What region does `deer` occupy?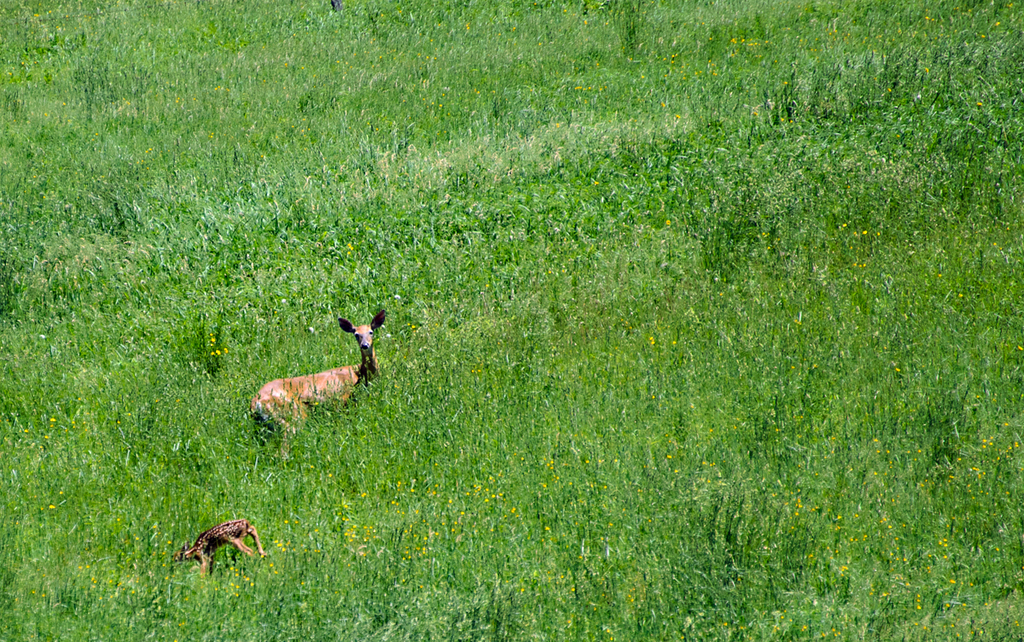
<box>249,312,387,444</box>.
